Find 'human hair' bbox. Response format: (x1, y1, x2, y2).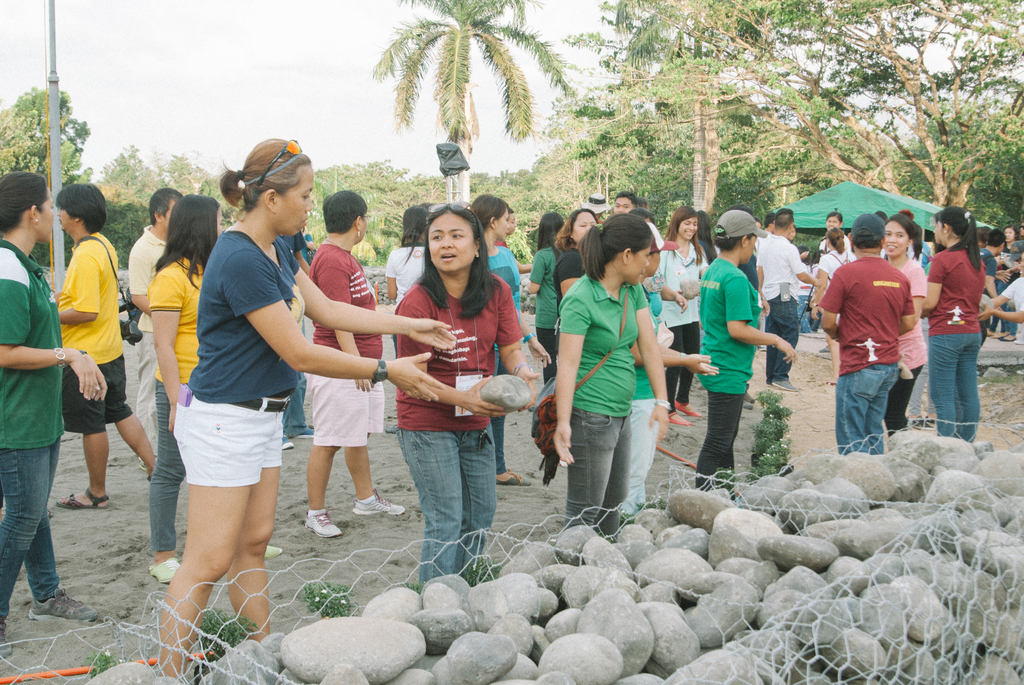
(55, 184, 111, 232).
